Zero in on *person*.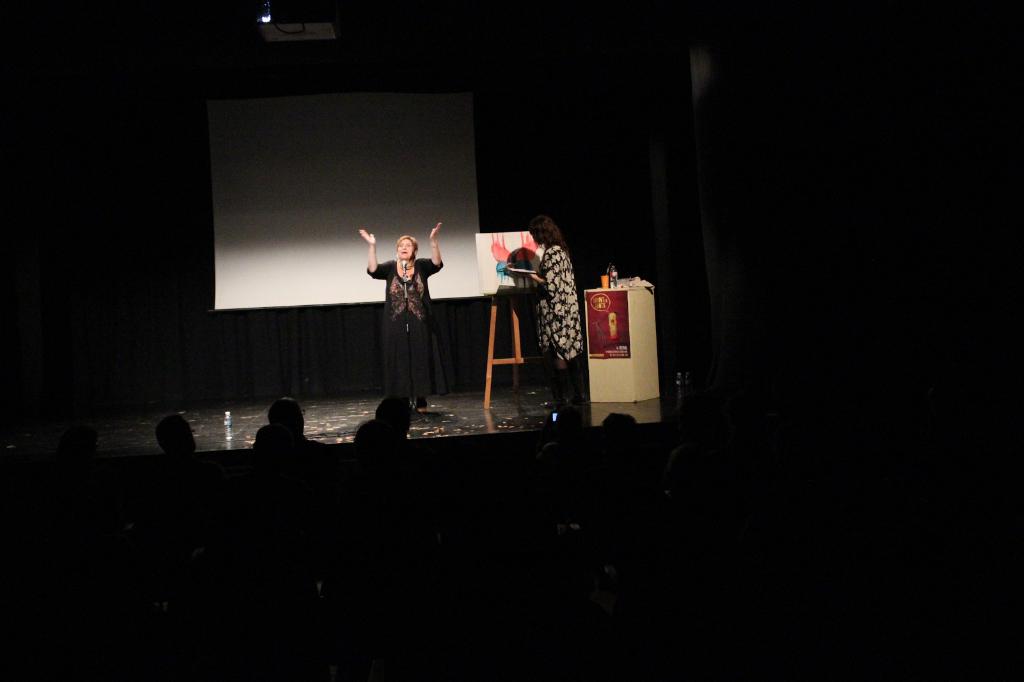
Zeroed in: region(251, 421, 292, 451).
